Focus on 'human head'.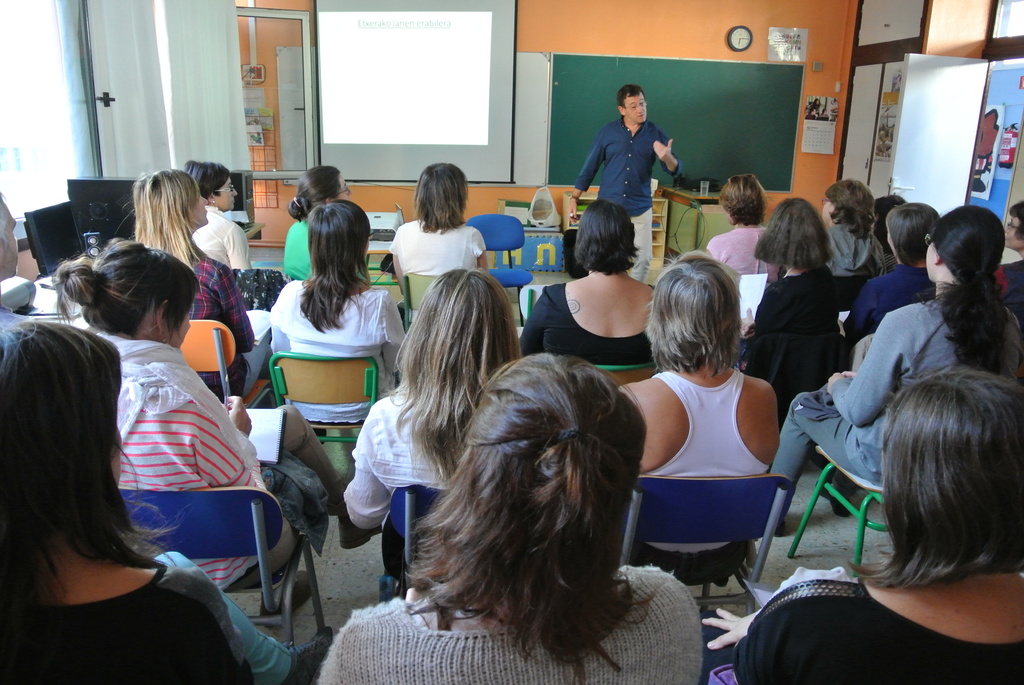
Focused at 615:85:646:122.
